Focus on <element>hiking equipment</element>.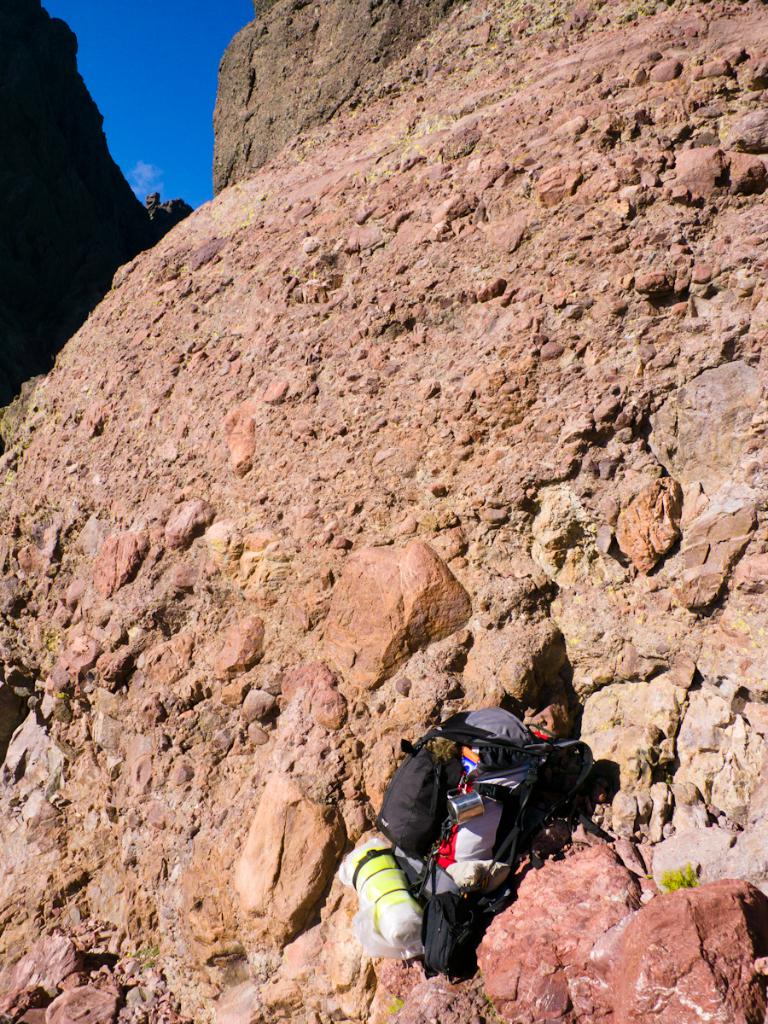
Focused at detection(339, 699, 616, 981).
